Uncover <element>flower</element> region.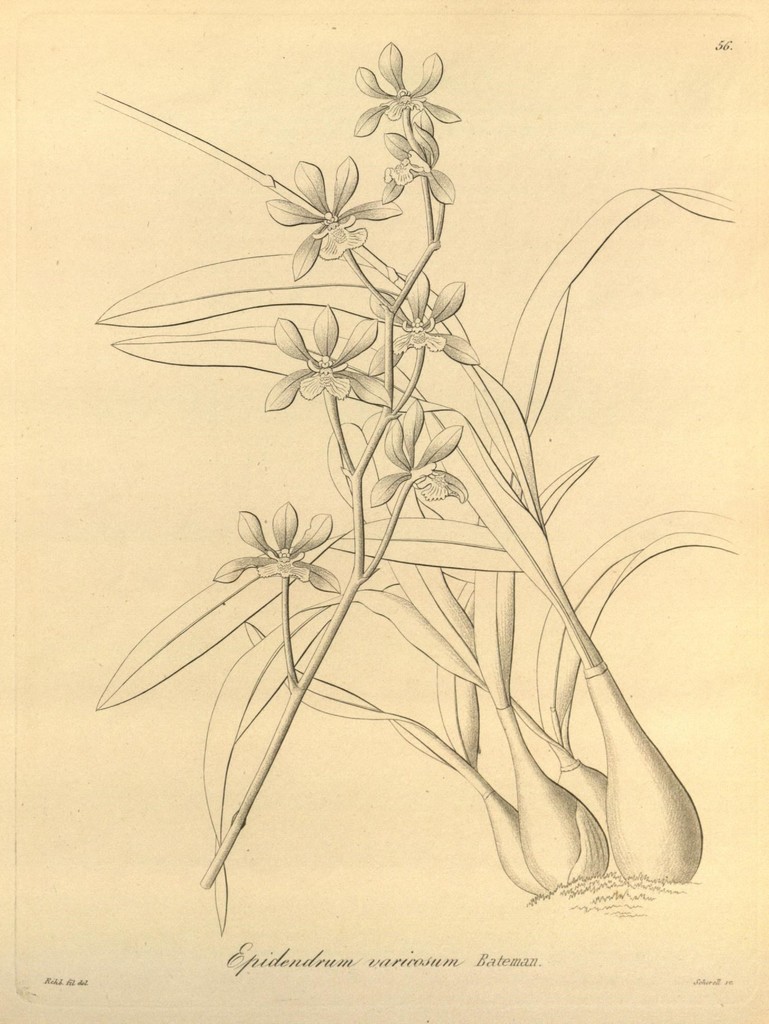
Uncovered: bbox=(258, 303, 394, 412).
